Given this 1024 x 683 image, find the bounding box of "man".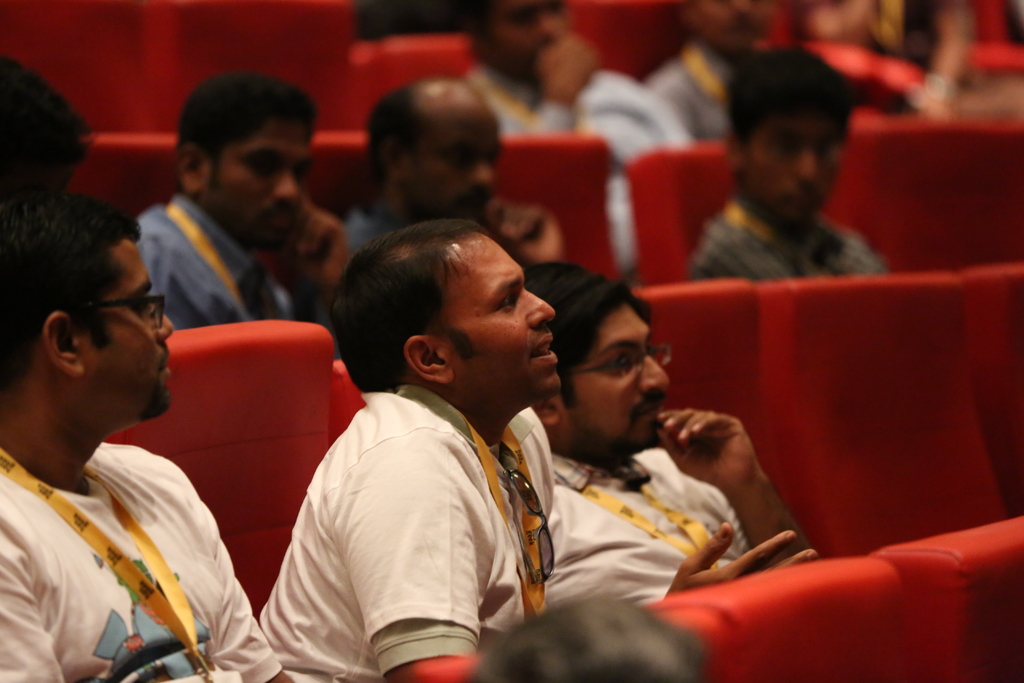
select_region(125, 69, 346, 356).
